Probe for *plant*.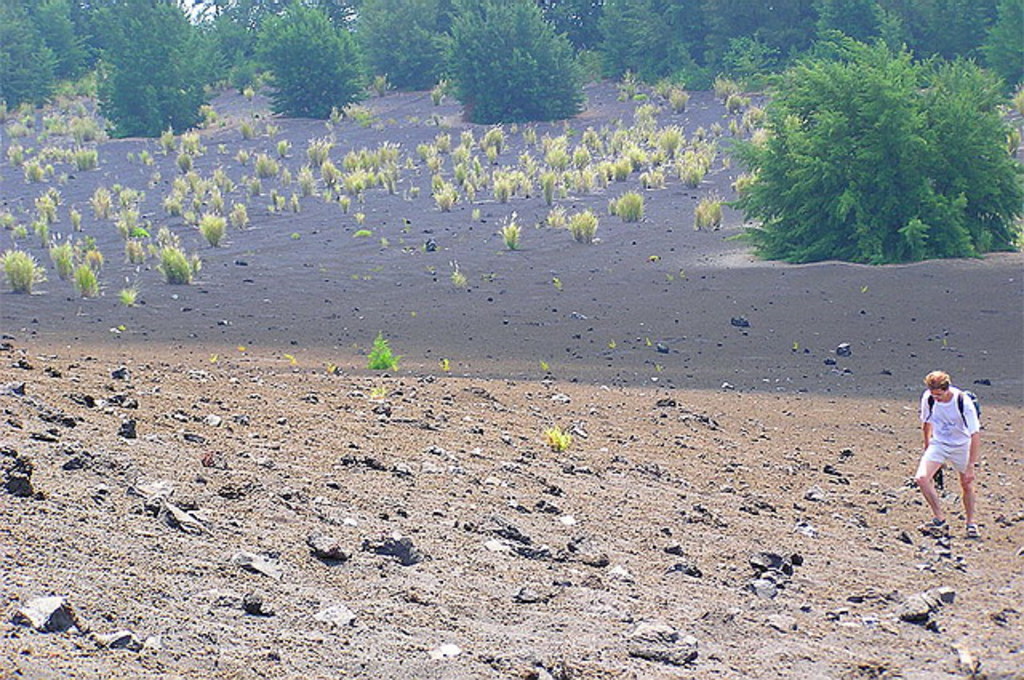
Probe result: bbox=(234, 341, 246, 357).
